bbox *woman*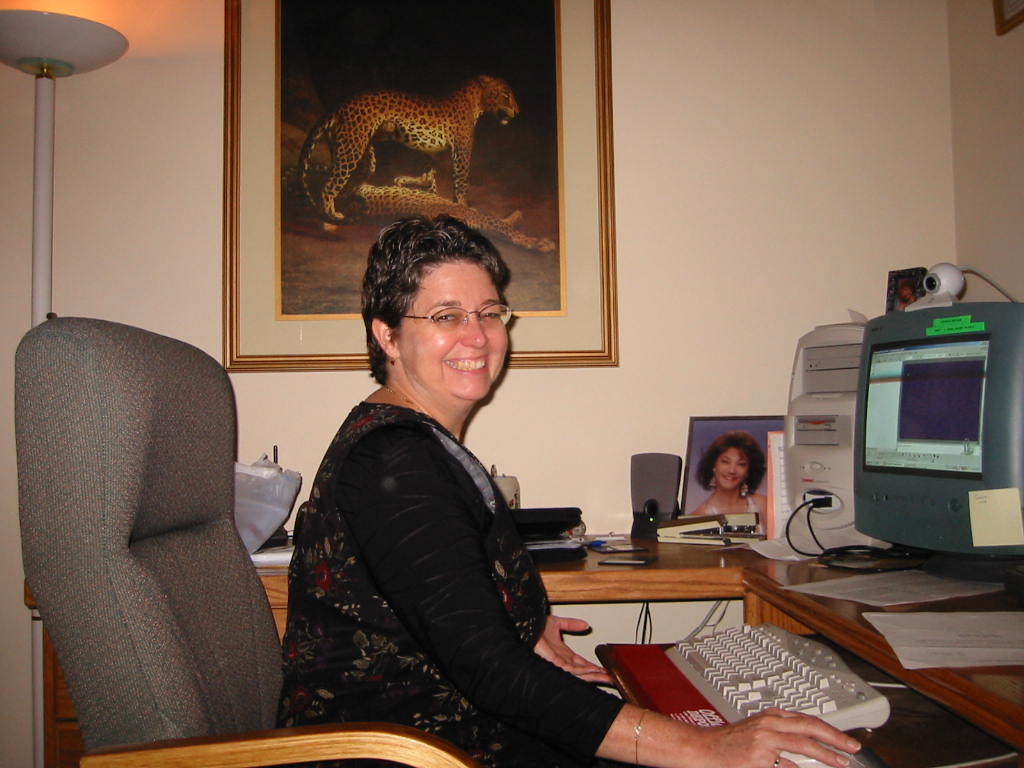
x1=696, y1=436, x2=771, y2=542
